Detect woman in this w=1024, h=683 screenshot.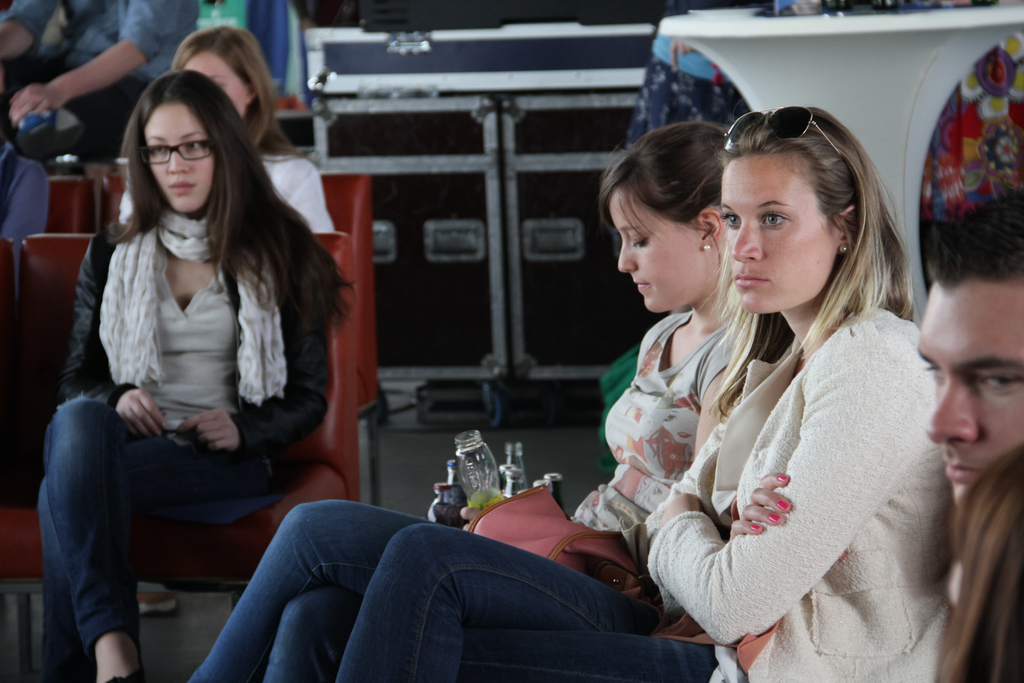
Detection: [181,117,741,682].
